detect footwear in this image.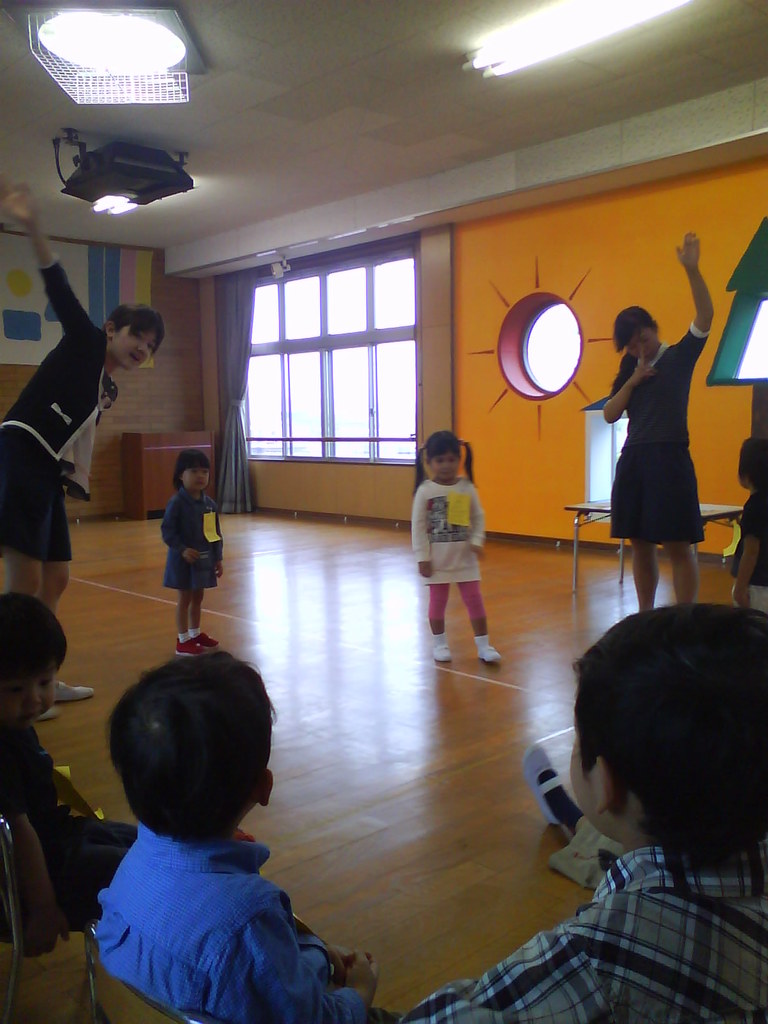
Detection: [x1=59, y1=678, x2=92, y2=699].
